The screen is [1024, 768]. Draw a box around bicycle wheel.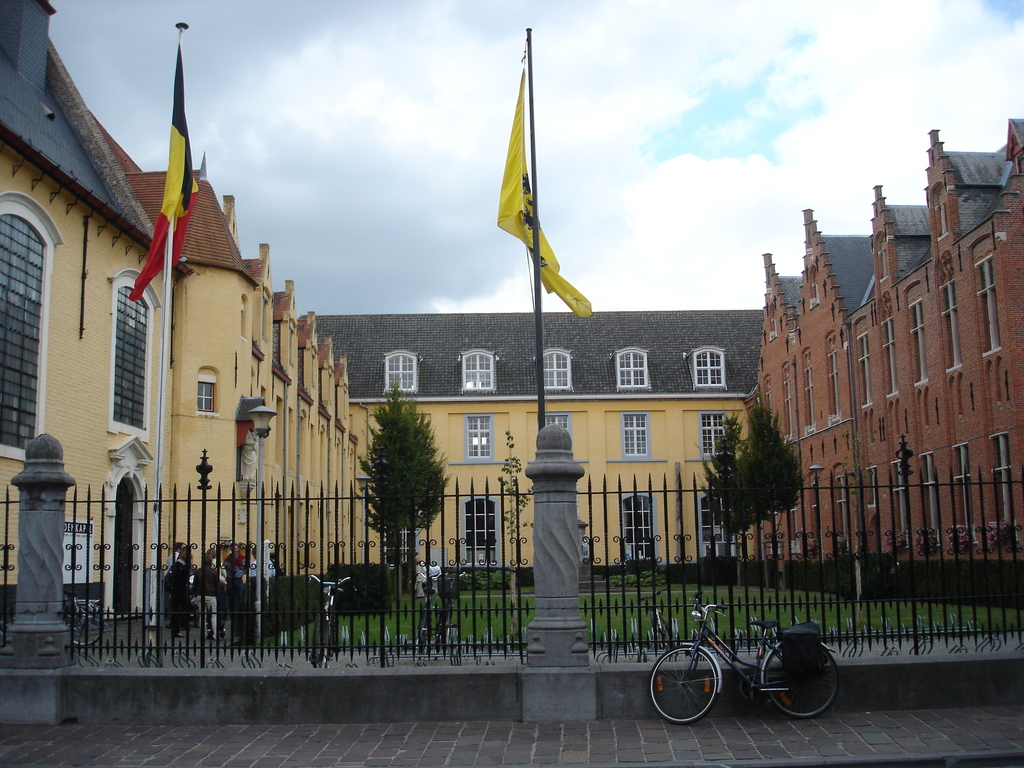
(left=648, top=641, right=728, bottom=734).
